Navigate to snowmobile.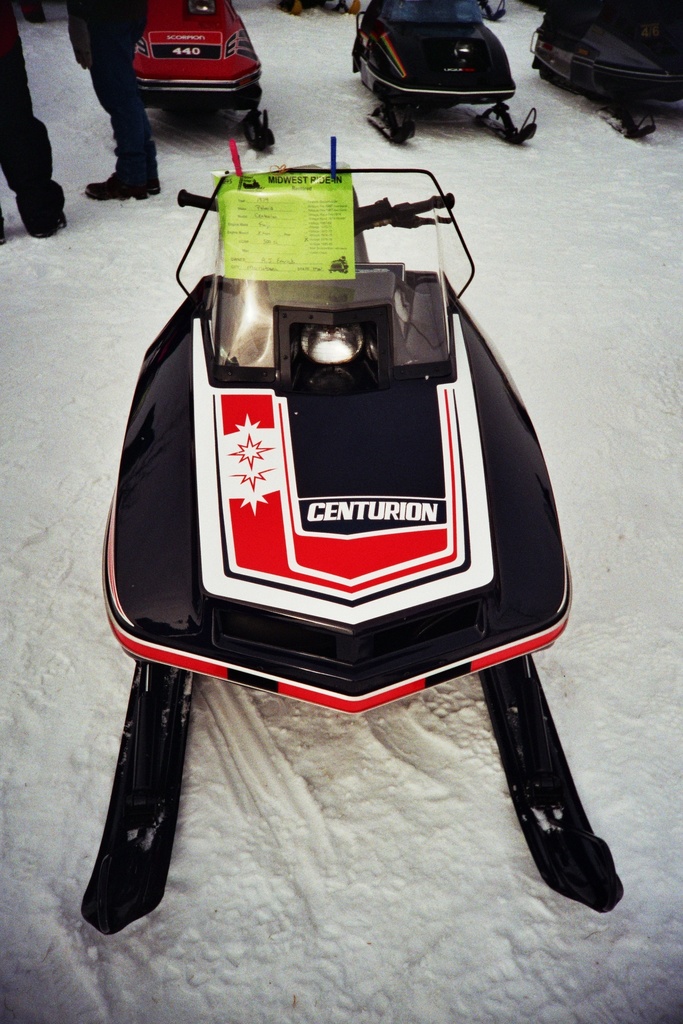
Navigation target: 131/0/281/157.
